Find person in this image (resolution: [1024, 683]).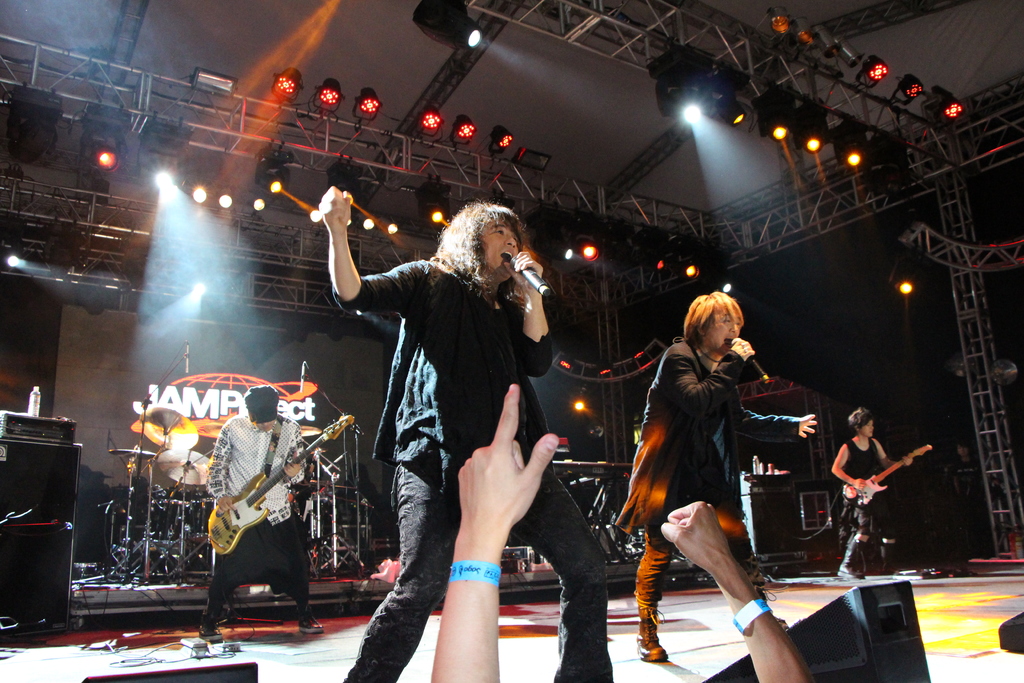
[left=196, top=386, right=321, bottom=638].
